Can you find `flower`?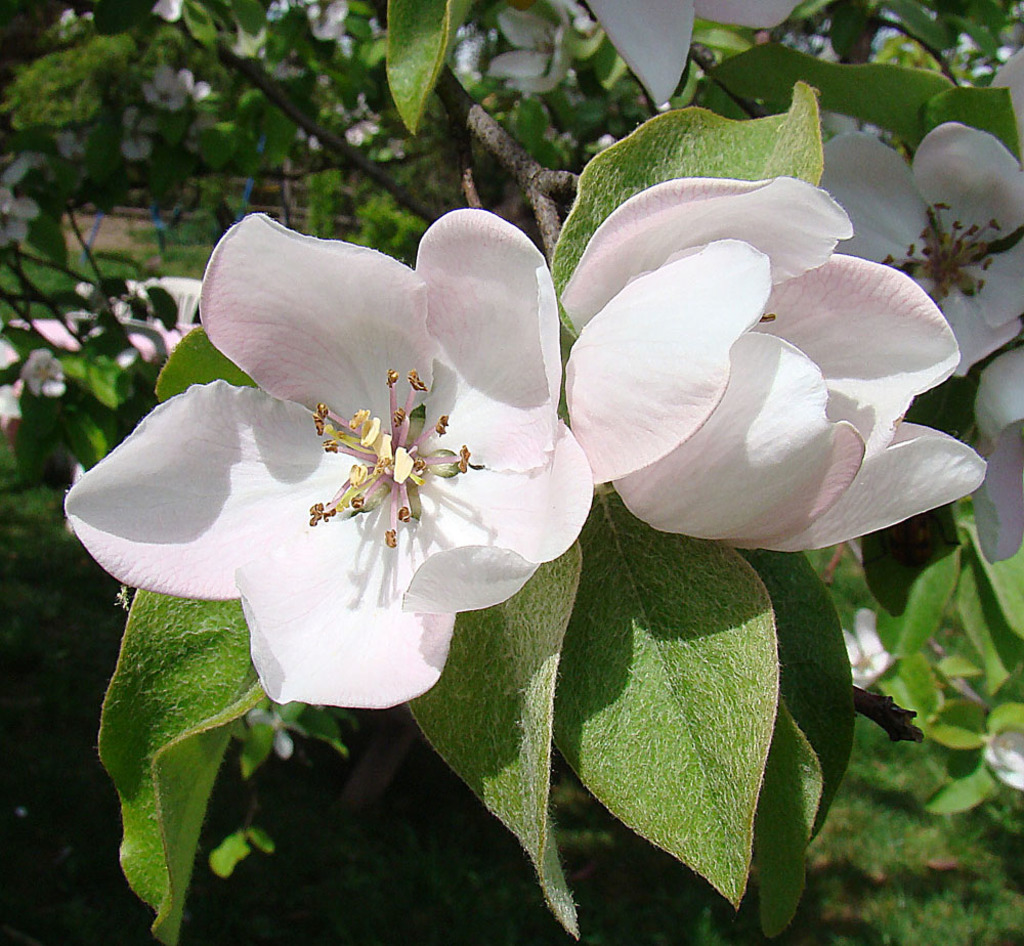
Yes, bounding box: left=983, top=726, right=1023, bottom=792.
